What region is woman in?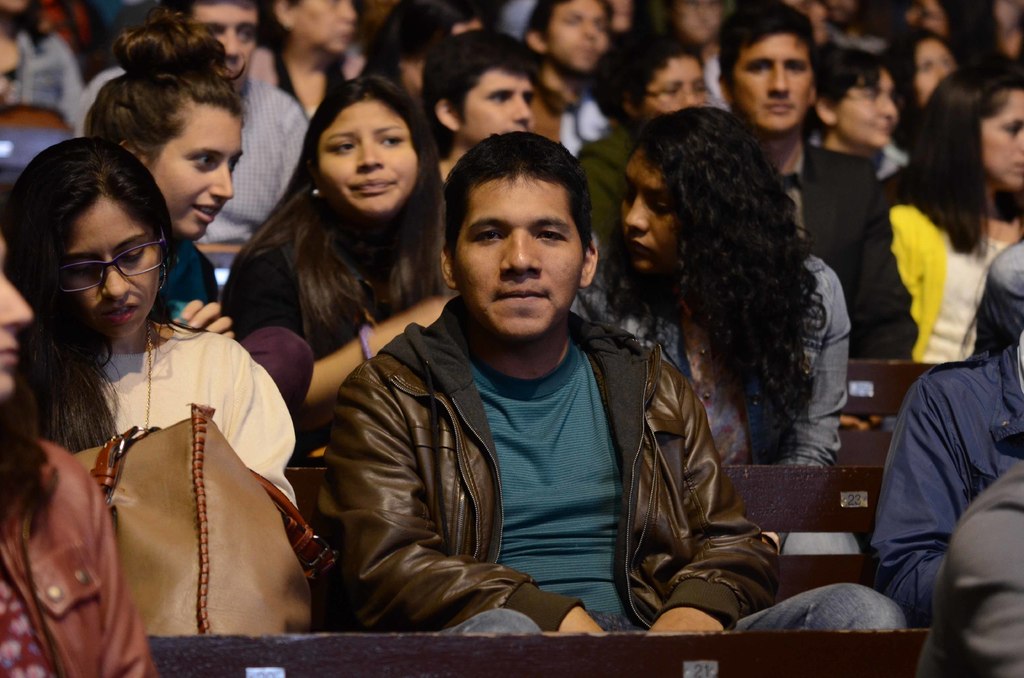
detection(0, 136, 301, 508).
